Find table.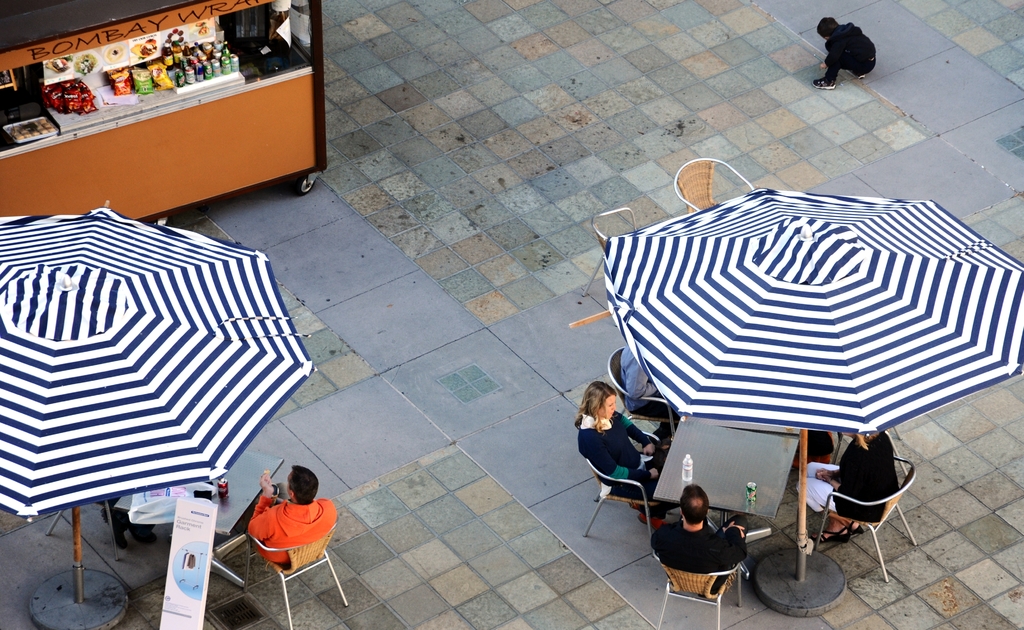
crop(113, 447, 287, 543).
